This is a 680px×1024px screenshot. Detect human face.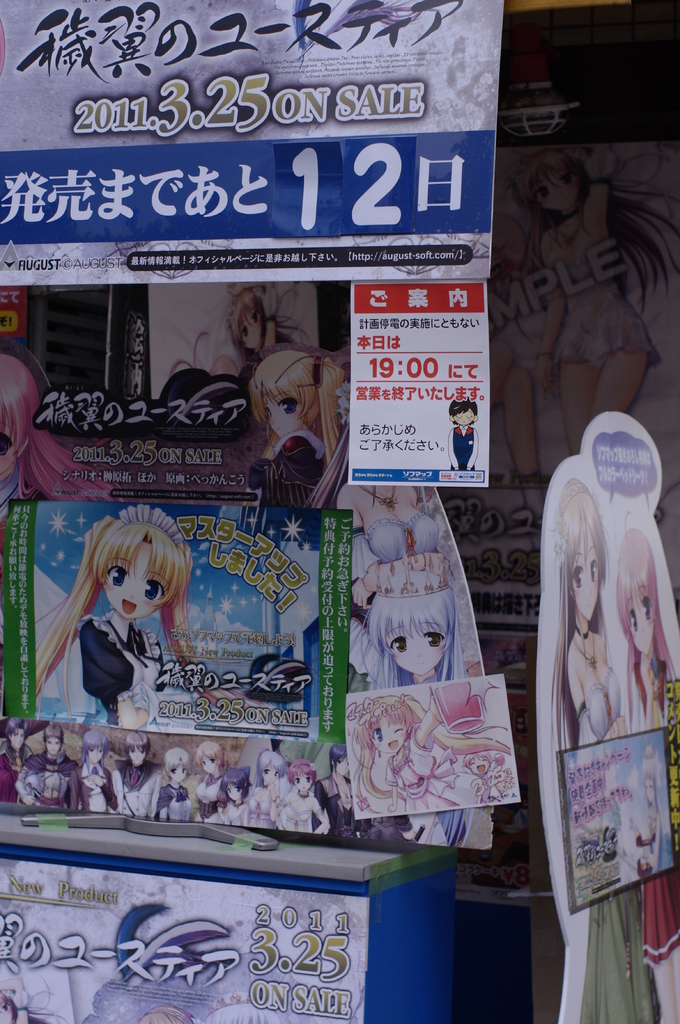
<region>628, 582, 659, 655</region>.
